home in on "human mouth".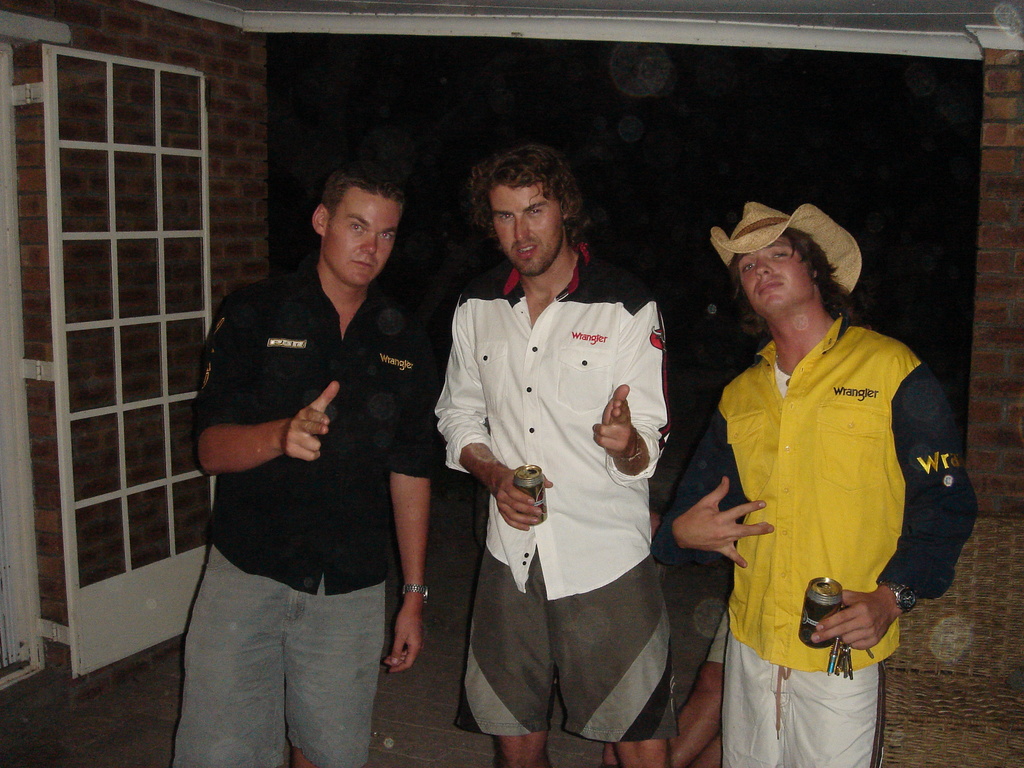
Homed in at <bbox>754, 282, 788, 300</bbox>.
